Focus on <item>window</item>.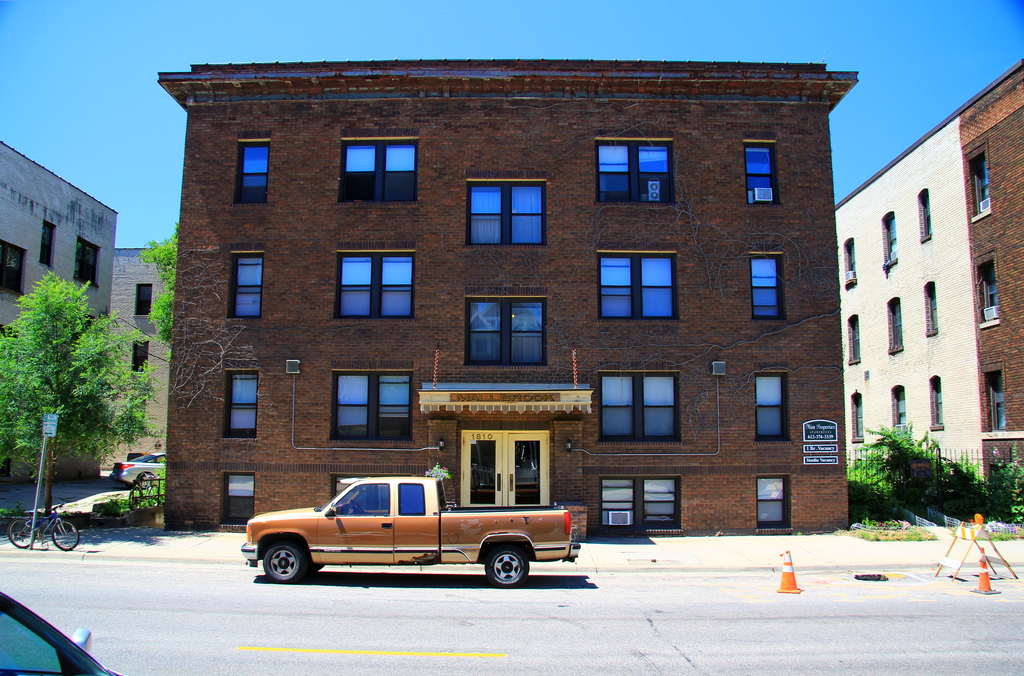
Focused at bbox(846, 238, 855, 288).
